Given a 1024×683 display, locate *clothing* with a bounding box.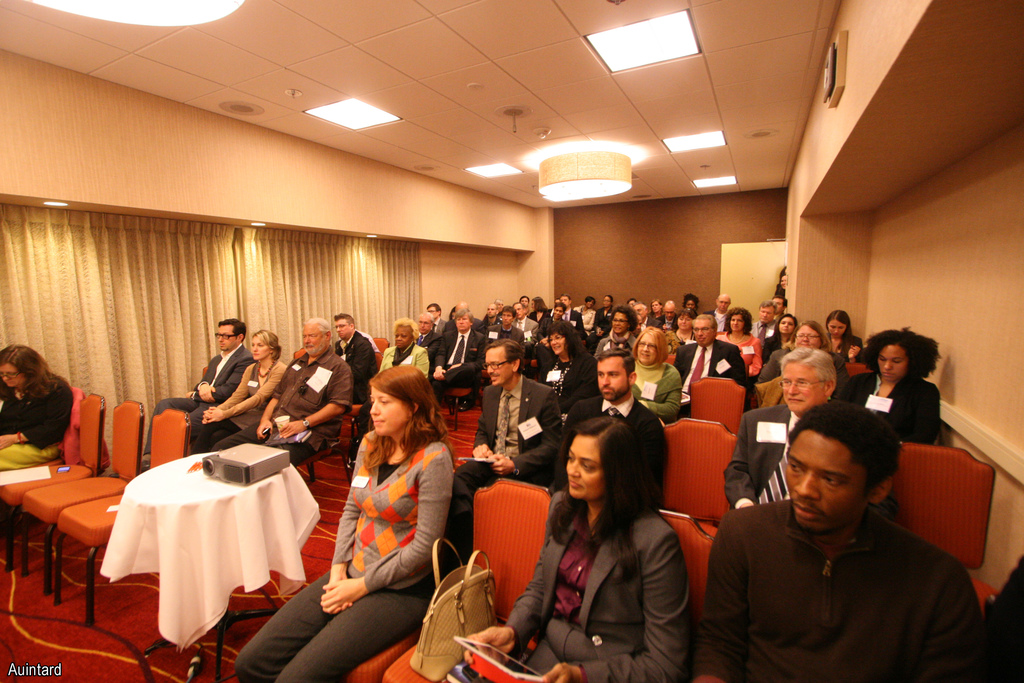
Located: crop(340, 334, 375, 406).
